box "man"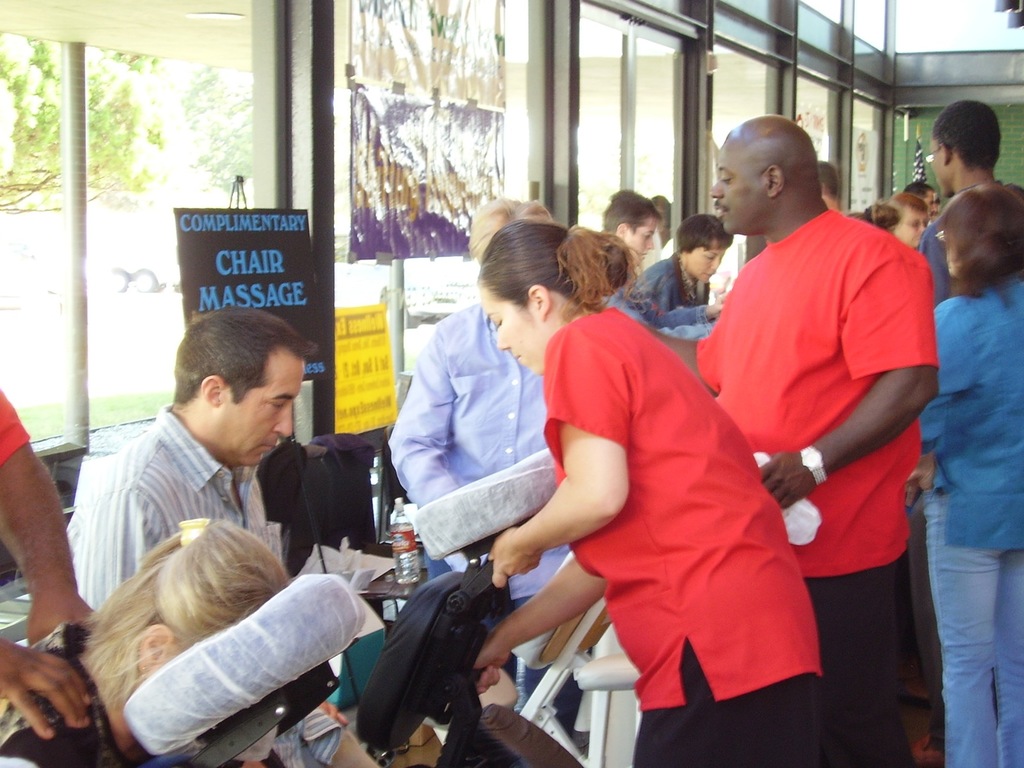
(left=911, top=90, right=1011, bottom=283)
